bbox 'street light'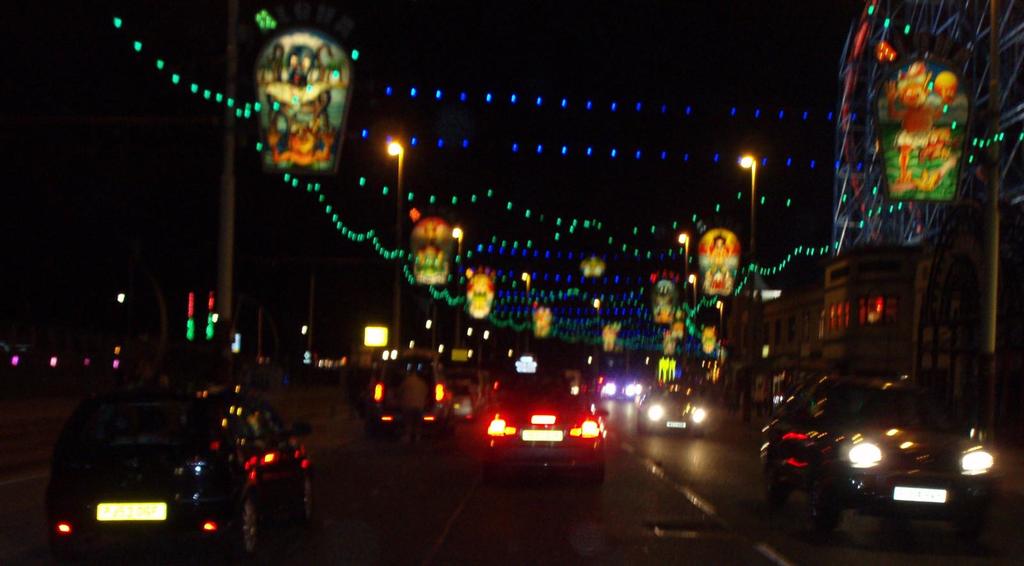
(451,227,470,263)
